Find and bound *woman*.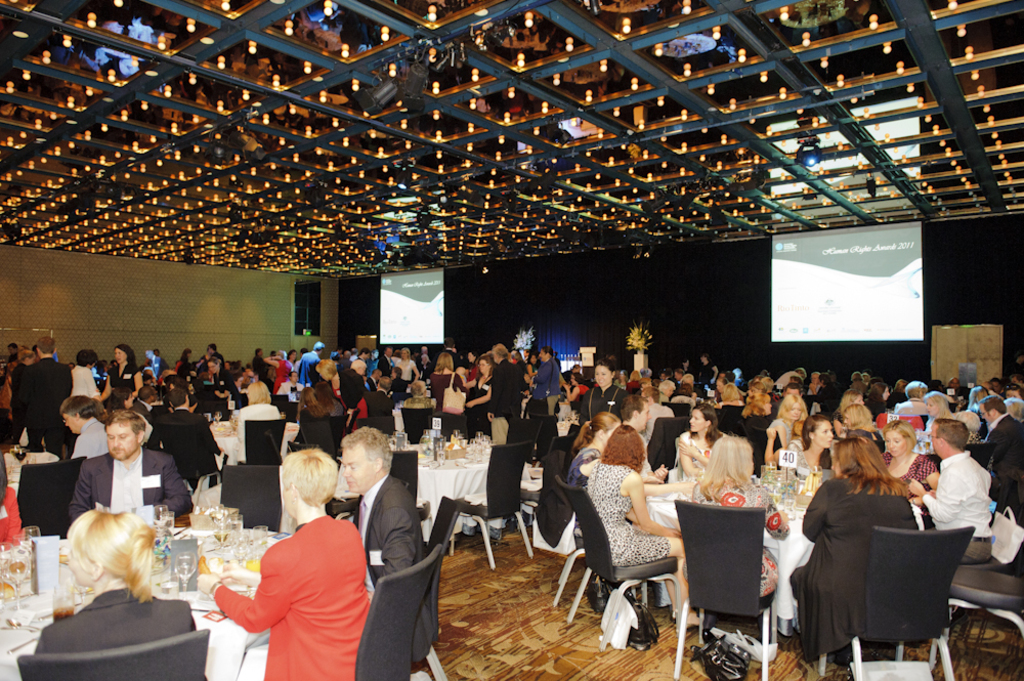
Bound: (left=924, top=390, right=964, bottom=449).
